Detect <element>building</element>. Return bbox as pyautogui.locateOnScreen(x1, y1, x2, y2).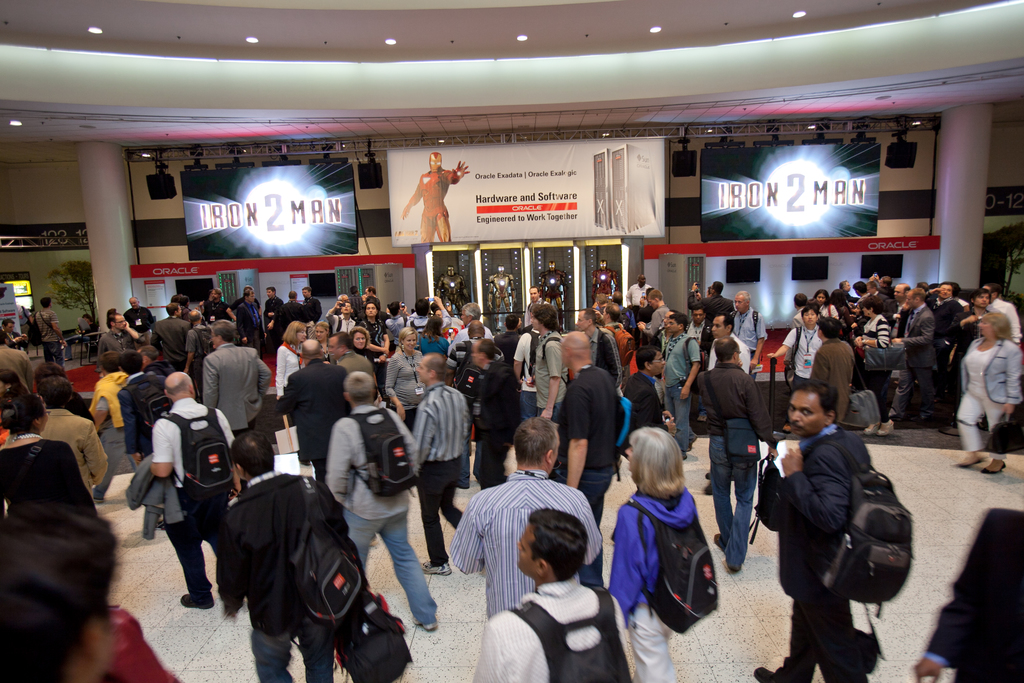
pyautogui.locateOnScreen(0, 0, 1023, 682).
